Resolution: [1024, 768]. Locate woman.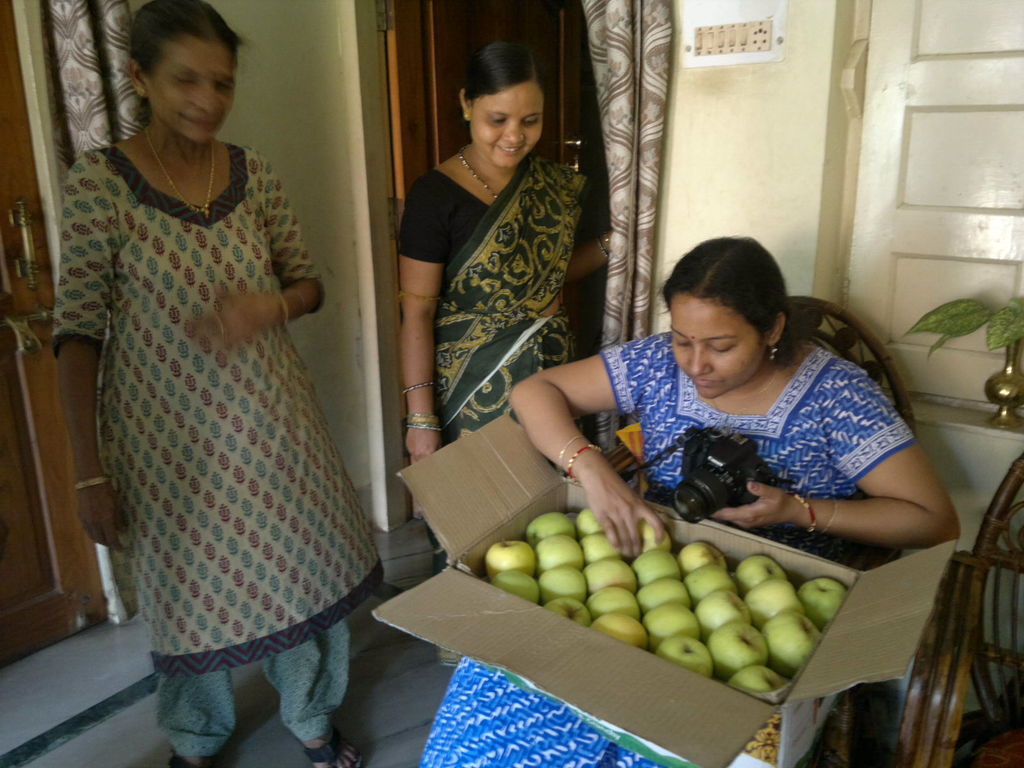
{"x1": 56, "y1": 10, "x2": 378, "y2": 740}.
